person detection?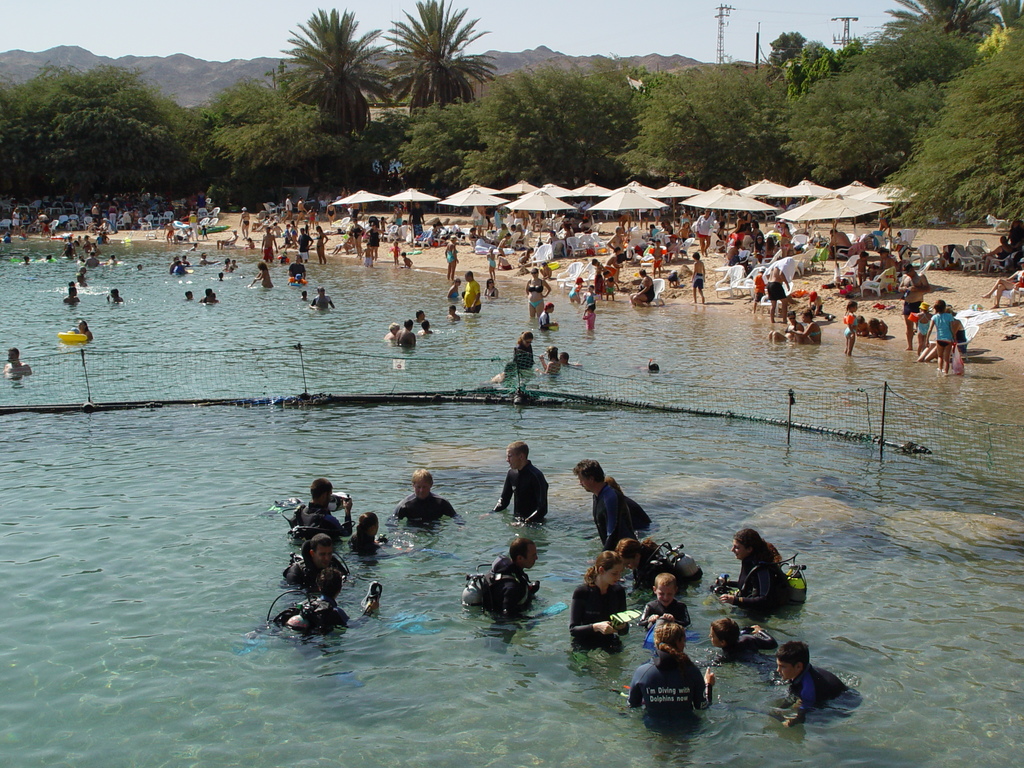
locate(703, 615, 785, 673)
